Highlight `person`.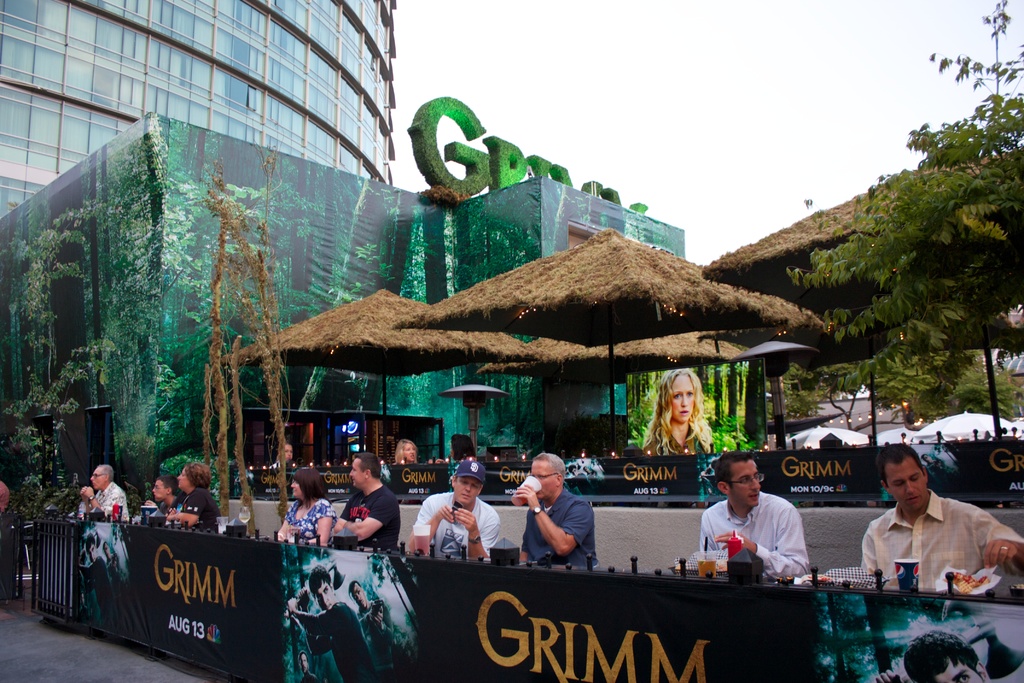
Highlighted region: region(998, 427, 1008, 441).
